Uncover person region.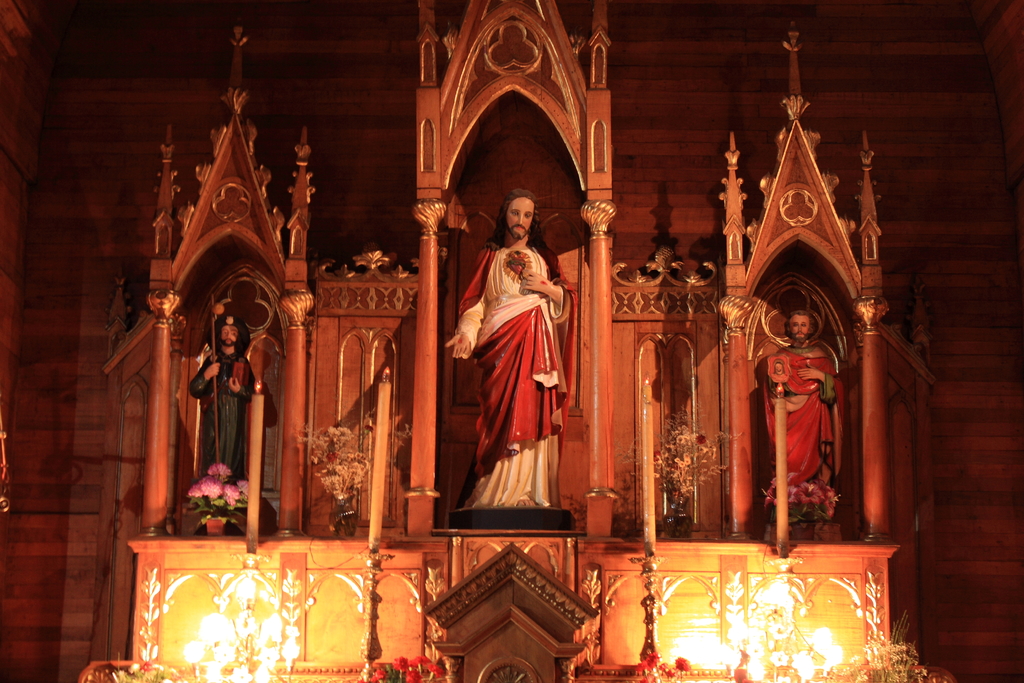
Uncovered: <region>454, 174, 579, 554</region>.
